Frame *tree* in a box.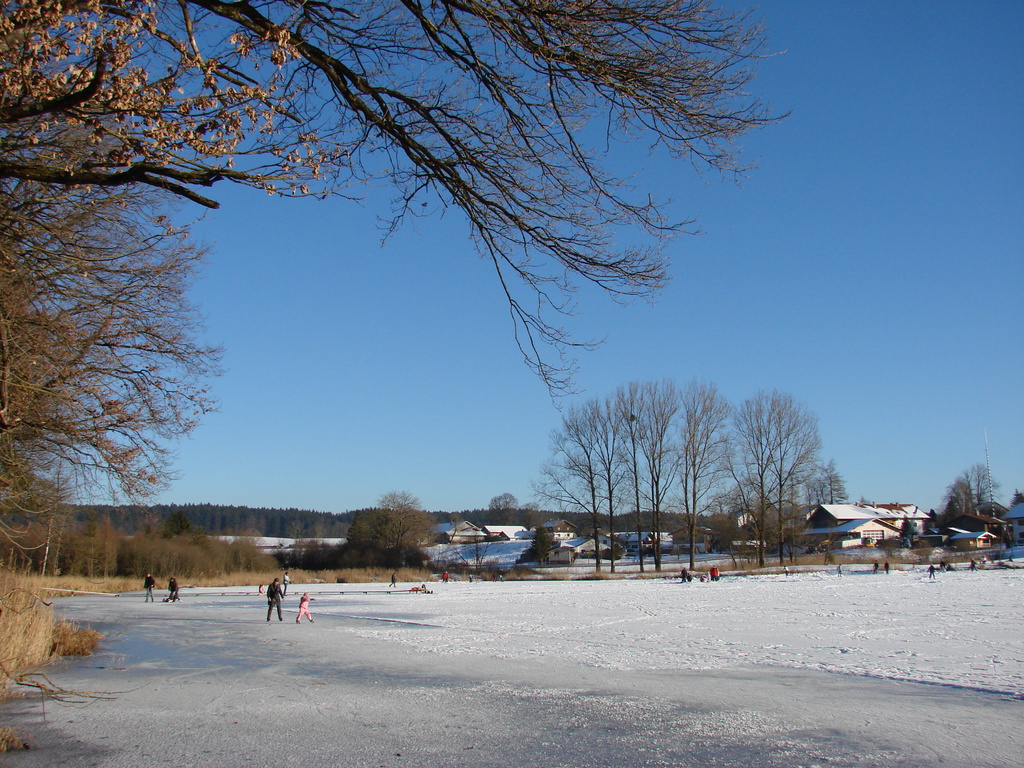
<box>380,489,440,551</box>.
